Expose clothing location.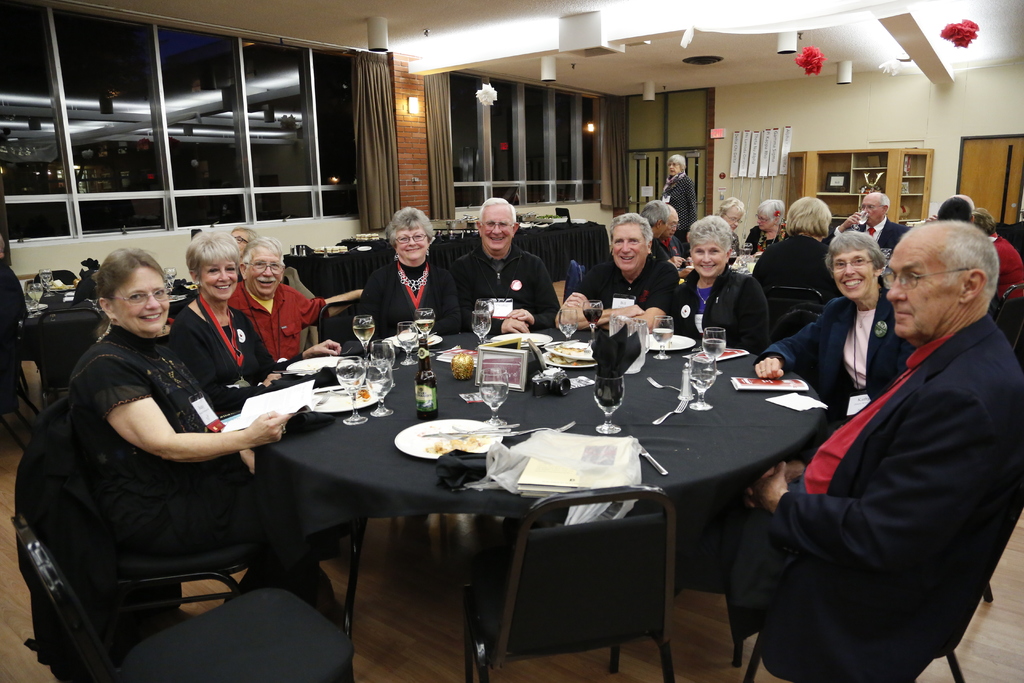
Exposed at 584, 254, 681, 320.
